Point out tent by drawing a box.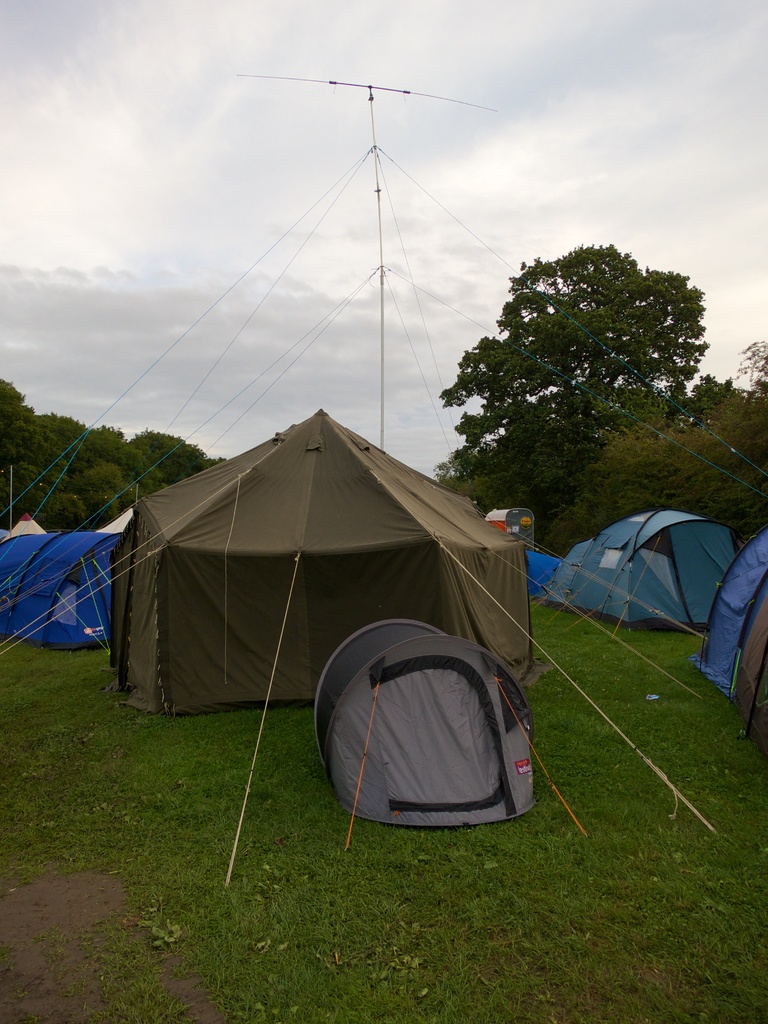
rect(0, 526, 129, 645).
